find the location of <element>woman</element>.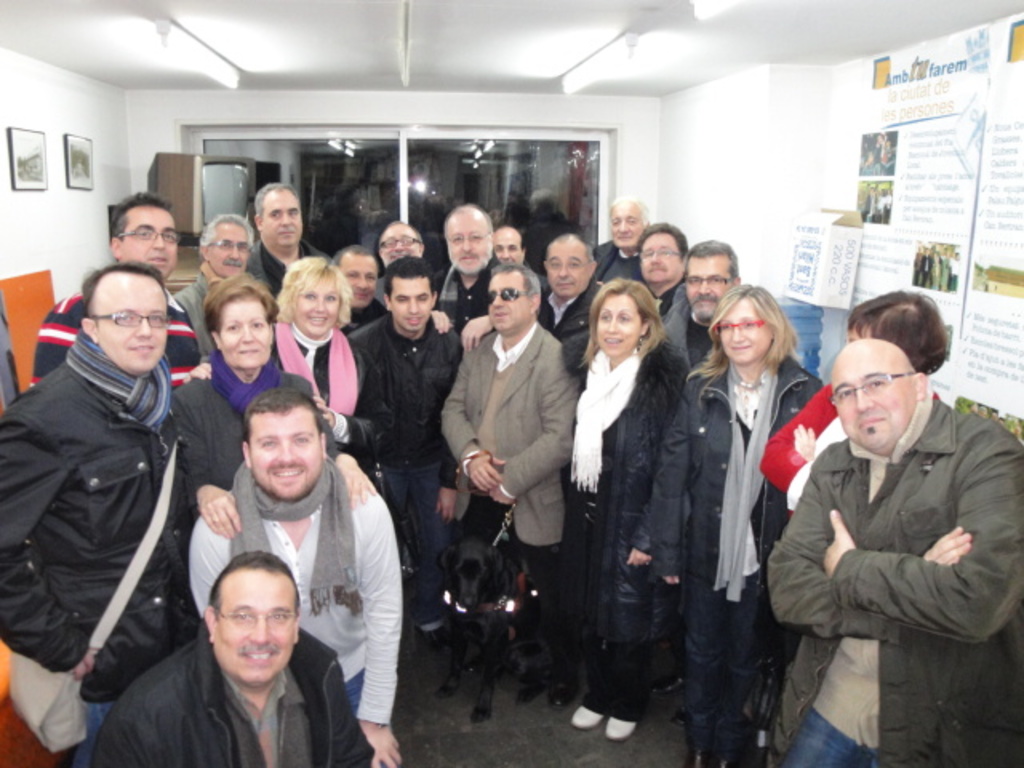
Location: [left=565, top=262, right=691, bottom=738].
